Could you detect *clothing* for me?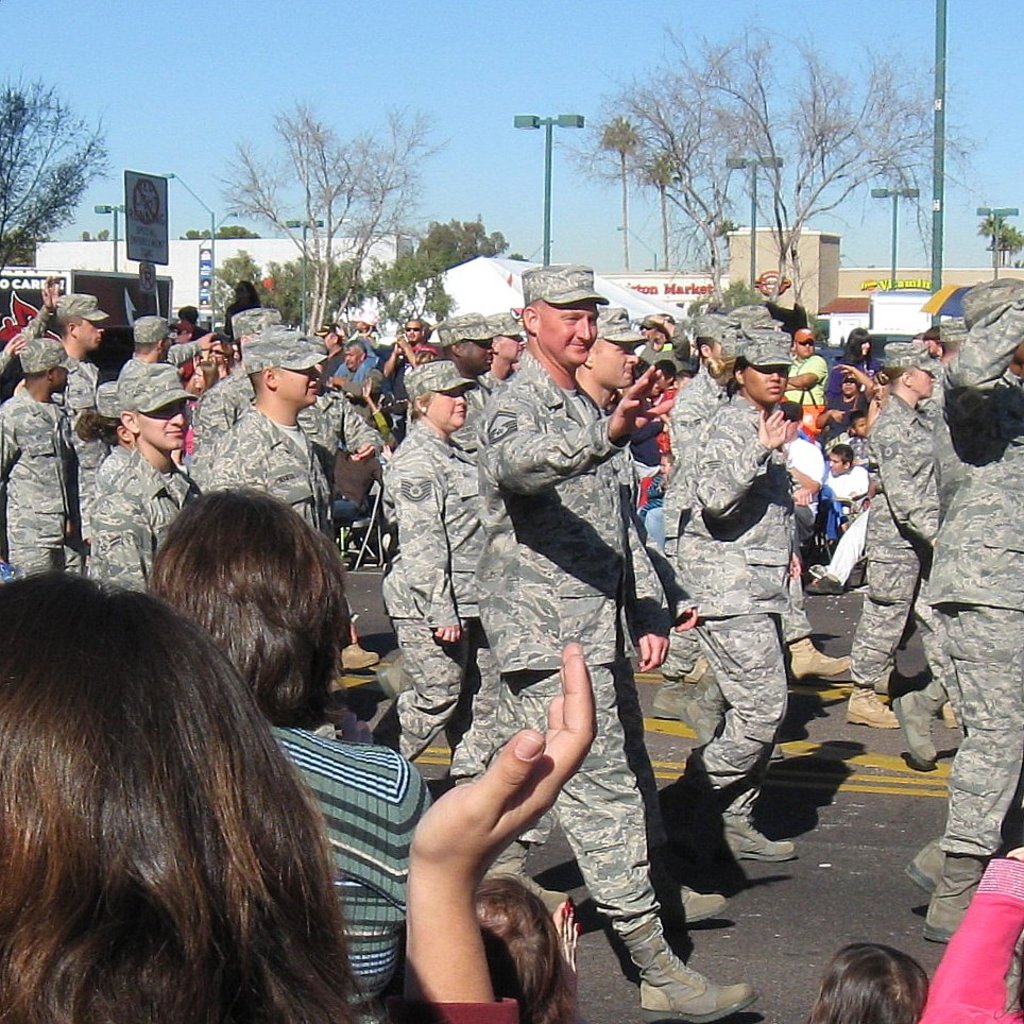
Detection result: <bbox>119, 332, 208, 414</bbox>.
